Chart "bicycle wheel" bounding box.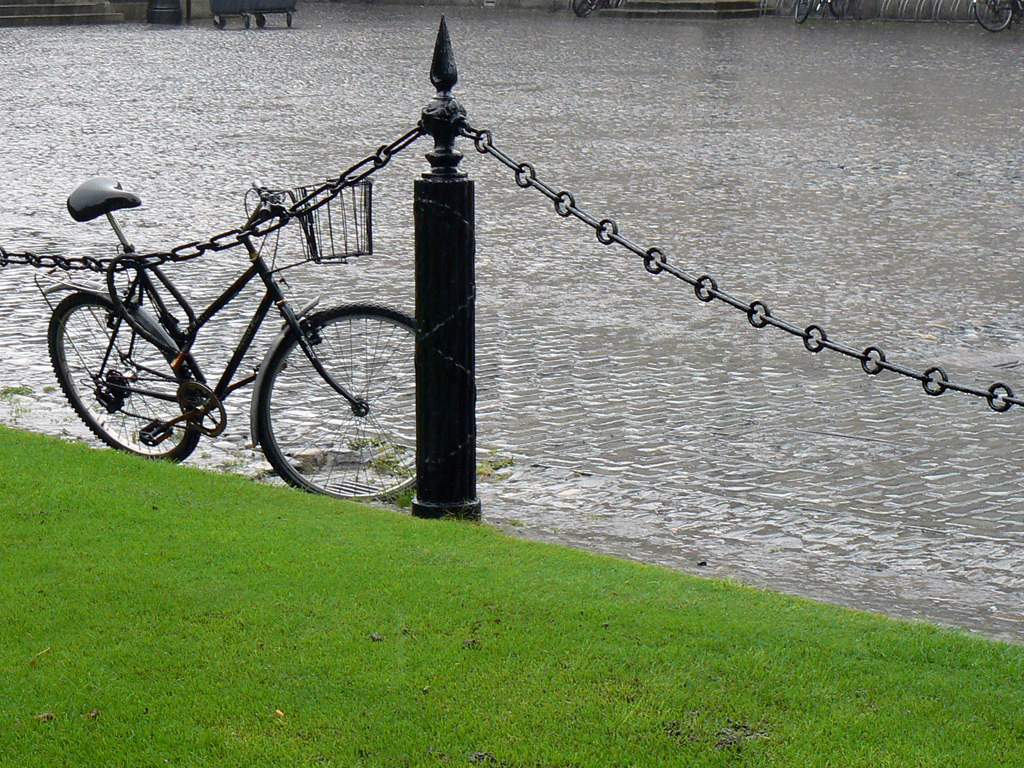
Charted: box(256, 301, 418, 509).
